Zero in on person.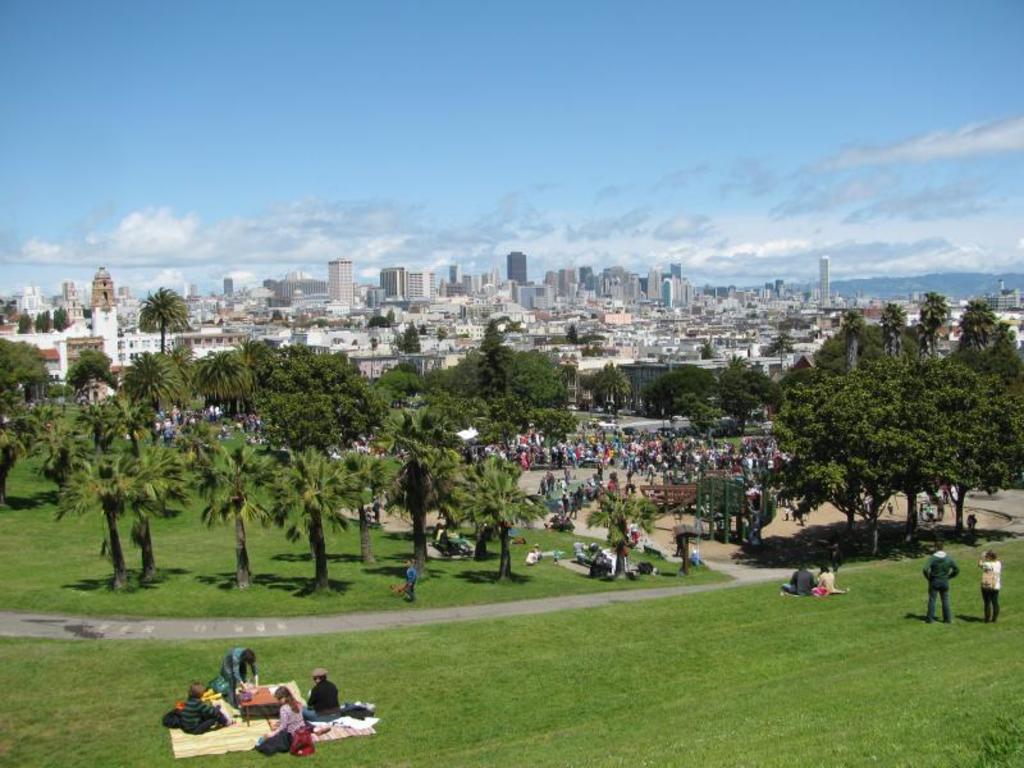
Zeroed in: {"left": 252, "top": 680, "right": 301, "bottom": 755}.
